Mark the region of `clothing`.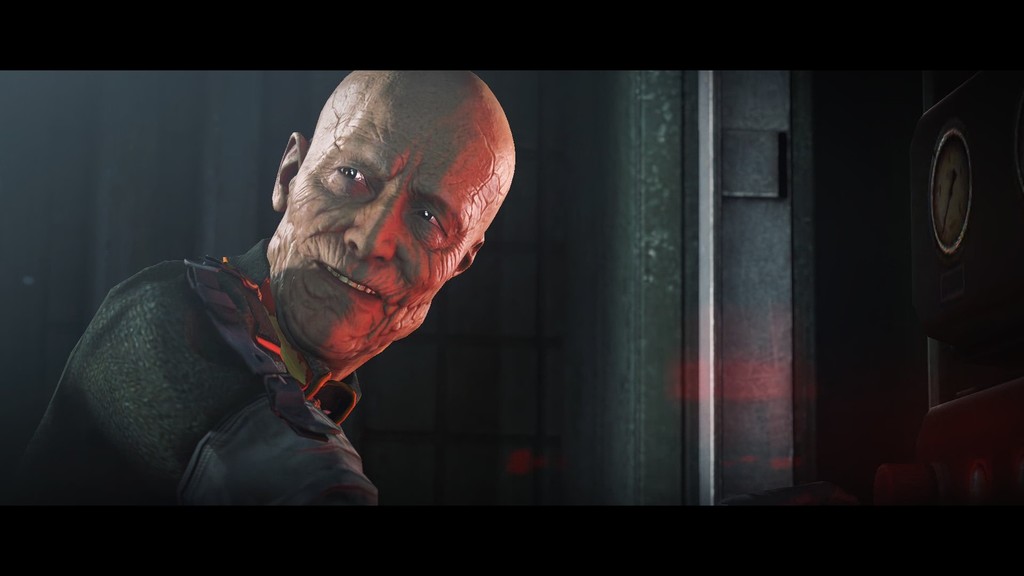
Region: detection(3, 239, 379, 509).
